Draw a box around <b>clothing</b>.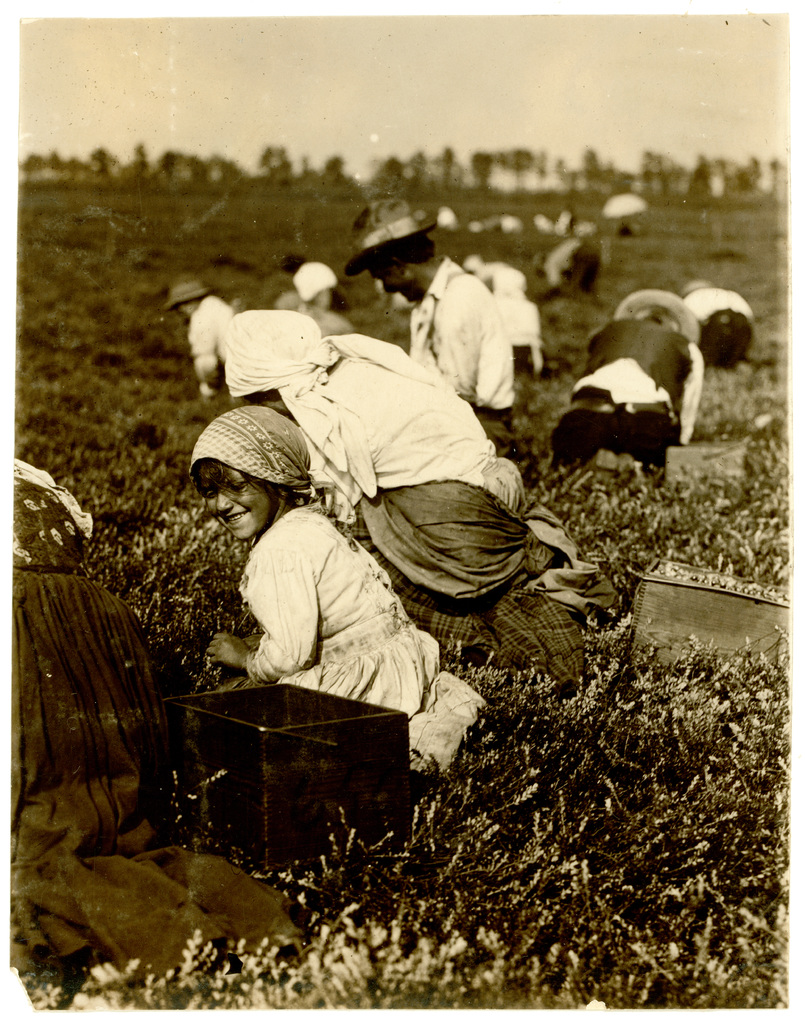
(x1=540, y1=232, x2=599, y2=301).
